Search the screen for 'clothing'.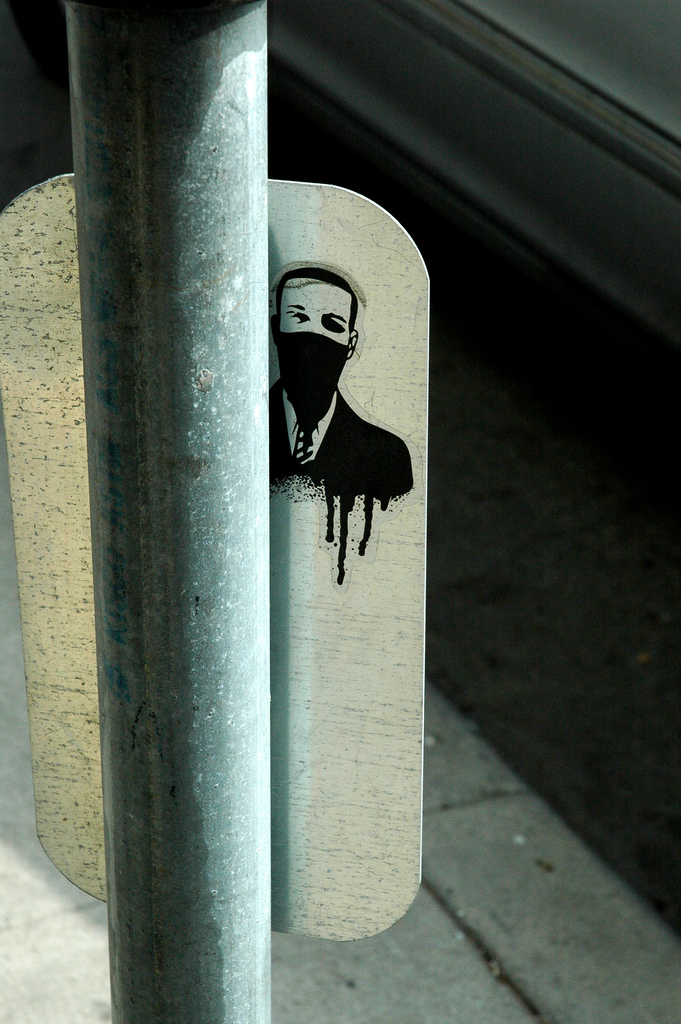
Found at (267, 380, 413, 582).
